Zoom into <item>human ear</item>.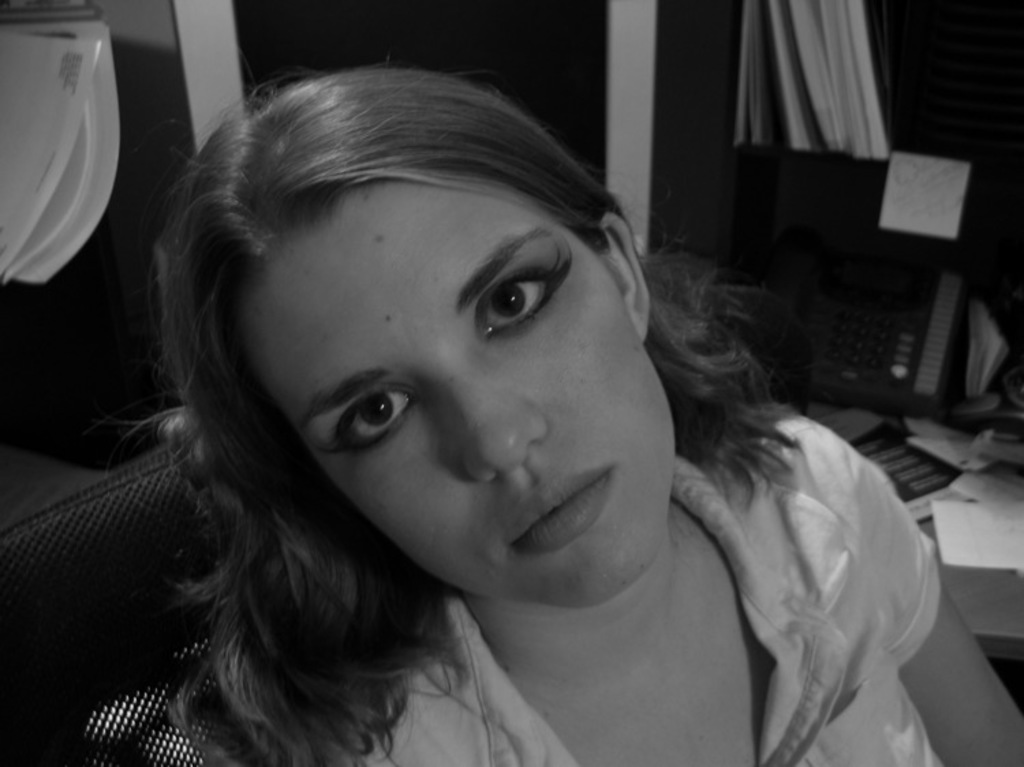
Zoom target: bbox=(599, 217, 658, 344).
